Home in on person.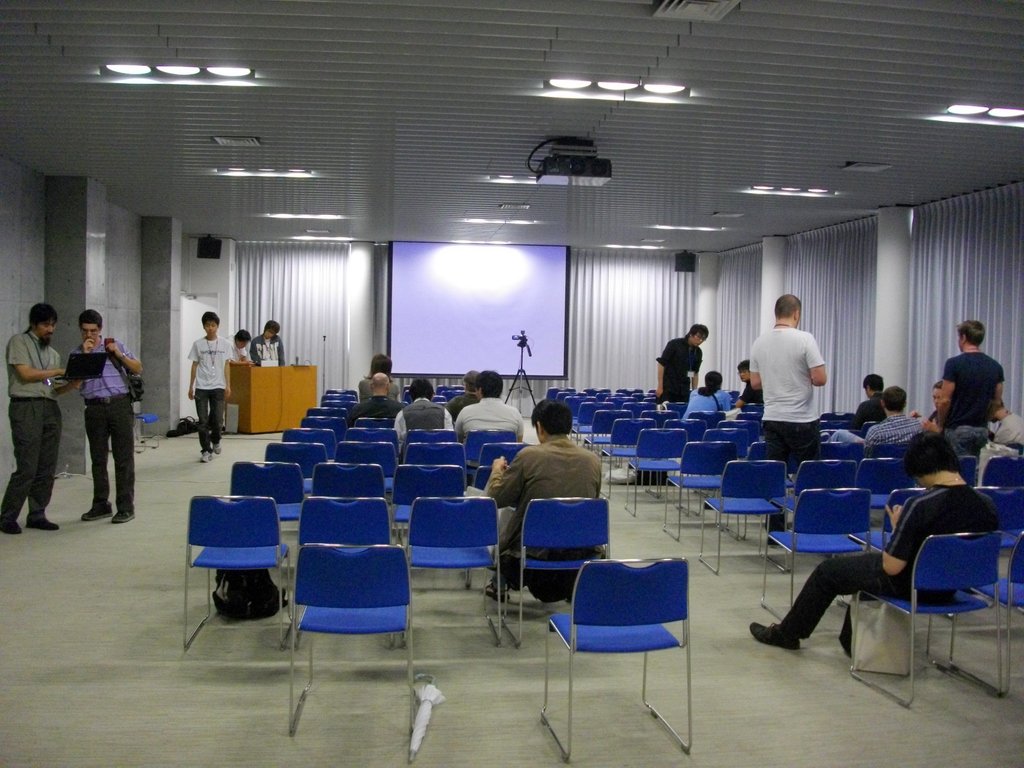
Homed in at 248 324 287 367.
